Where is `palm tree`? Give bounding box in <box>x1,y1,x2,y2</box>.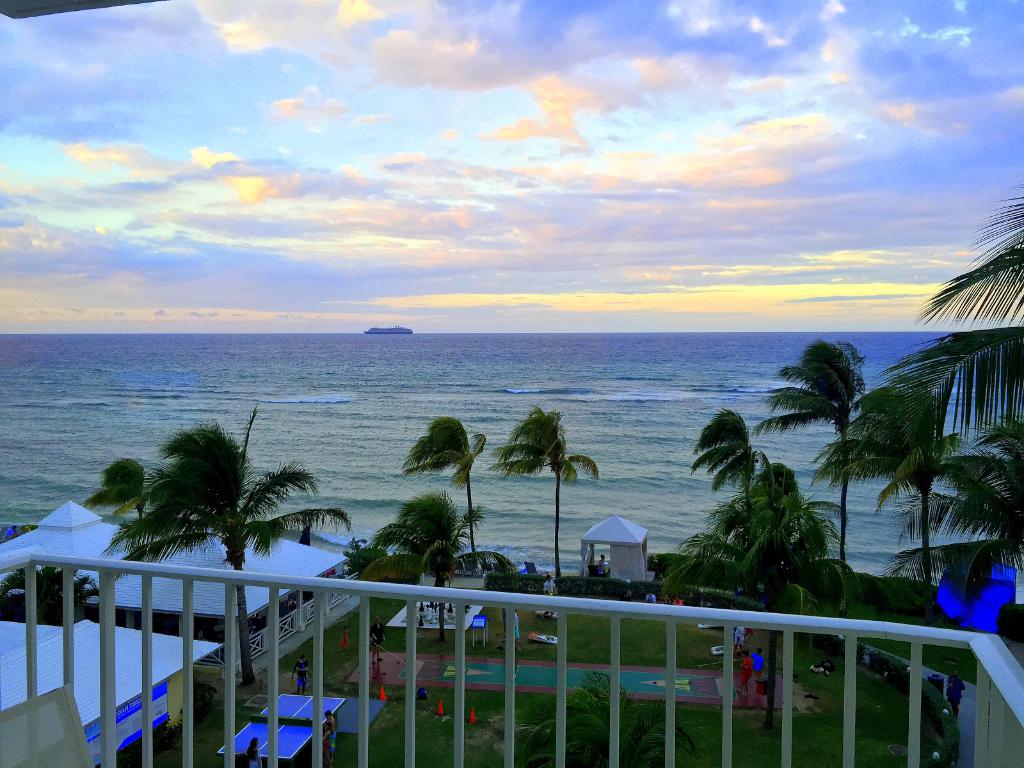
<box>369,482,488,646</box>.
